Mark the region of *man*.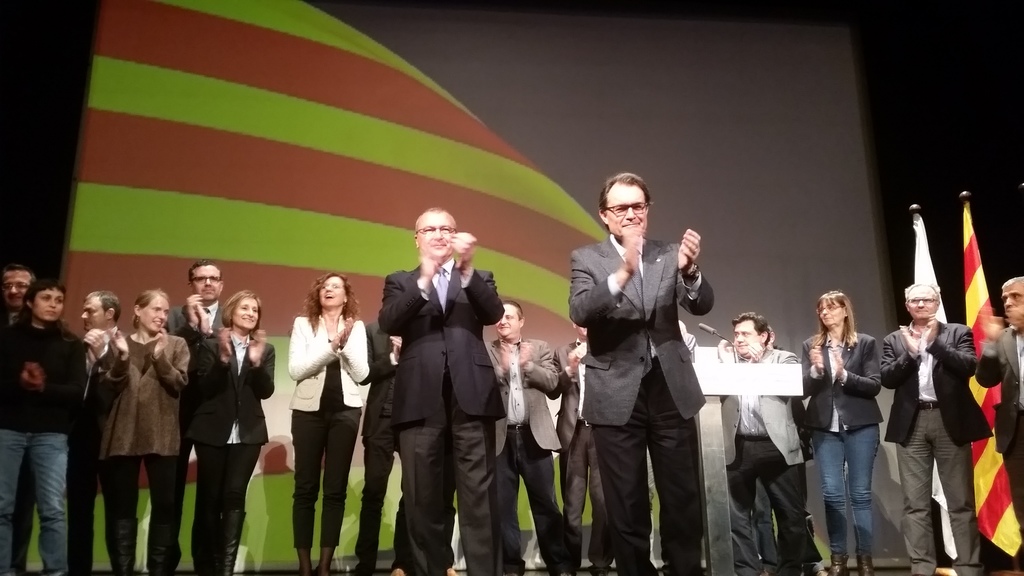
Region: l=565, t=178, r=719, b=572.
